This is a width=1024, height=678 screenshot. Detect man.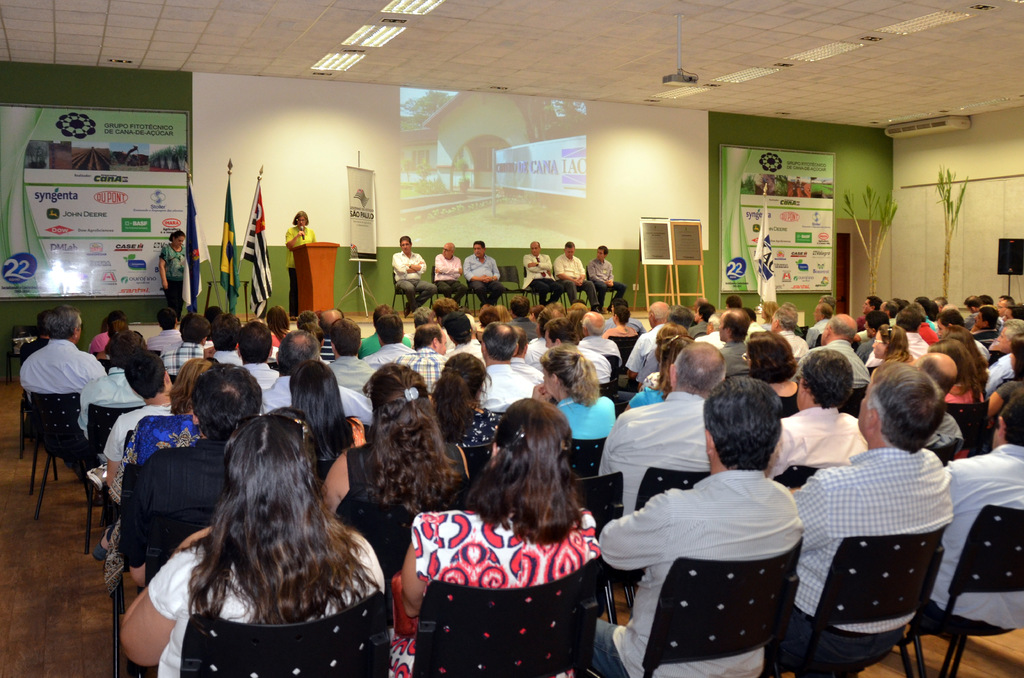
box(546, 314, 614, 387).
